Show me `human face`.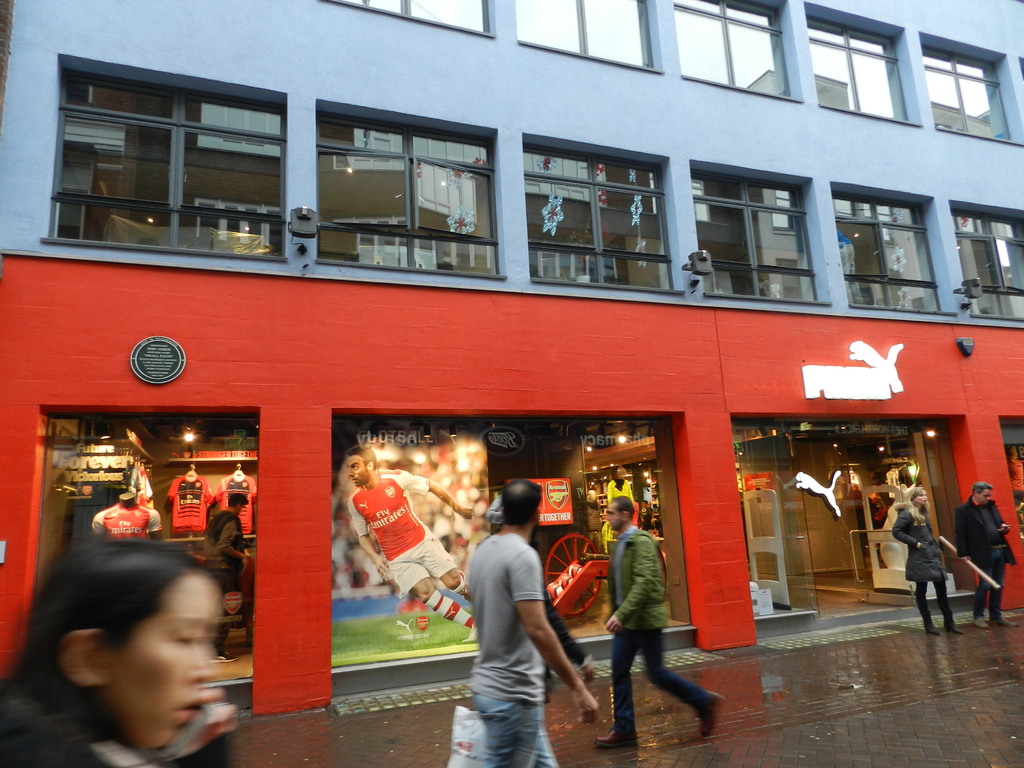
`human face` is here: 912,486,927,506.
